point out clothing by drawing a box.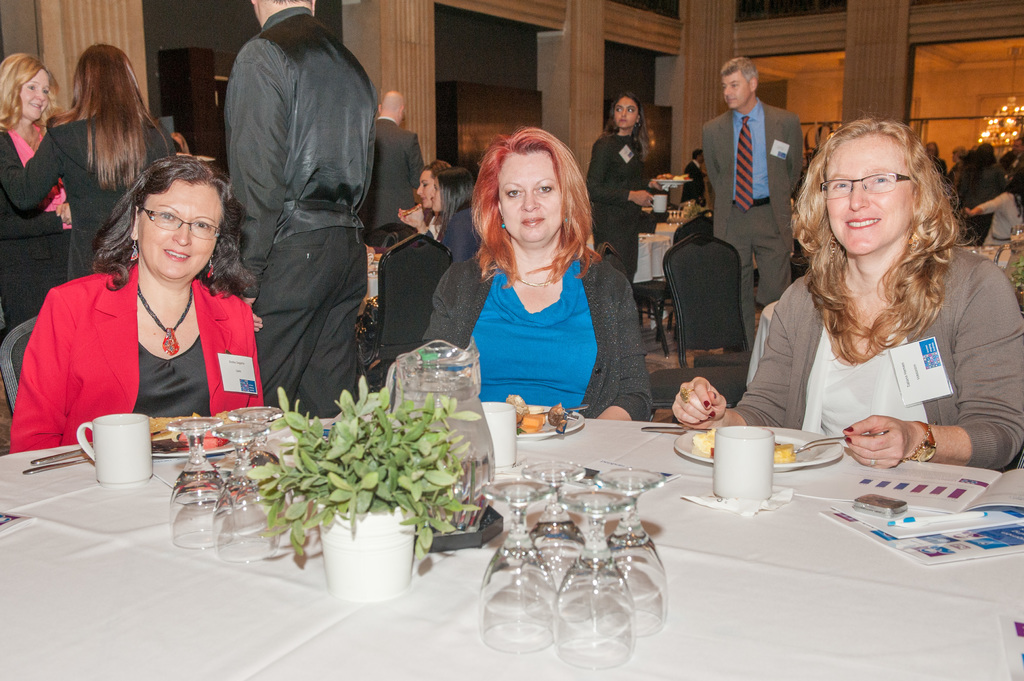
730 238 1023 468.
